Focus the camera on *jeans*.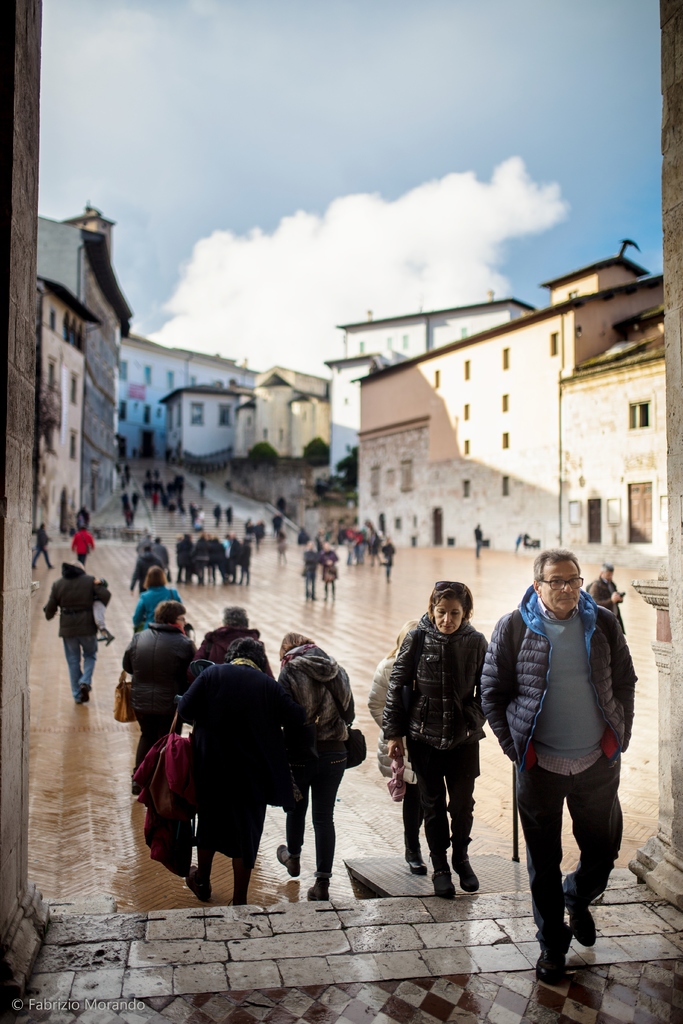
Focus region: 520/755/623/977.
